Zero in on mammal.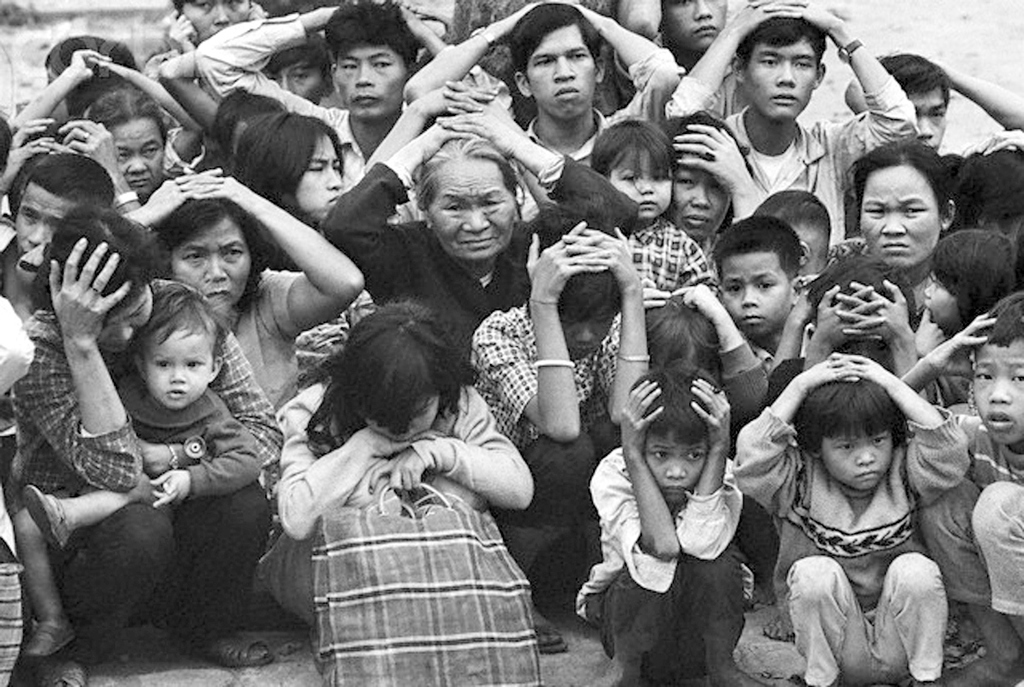
Zeroed in: rect(158, 34, 333, 139).
